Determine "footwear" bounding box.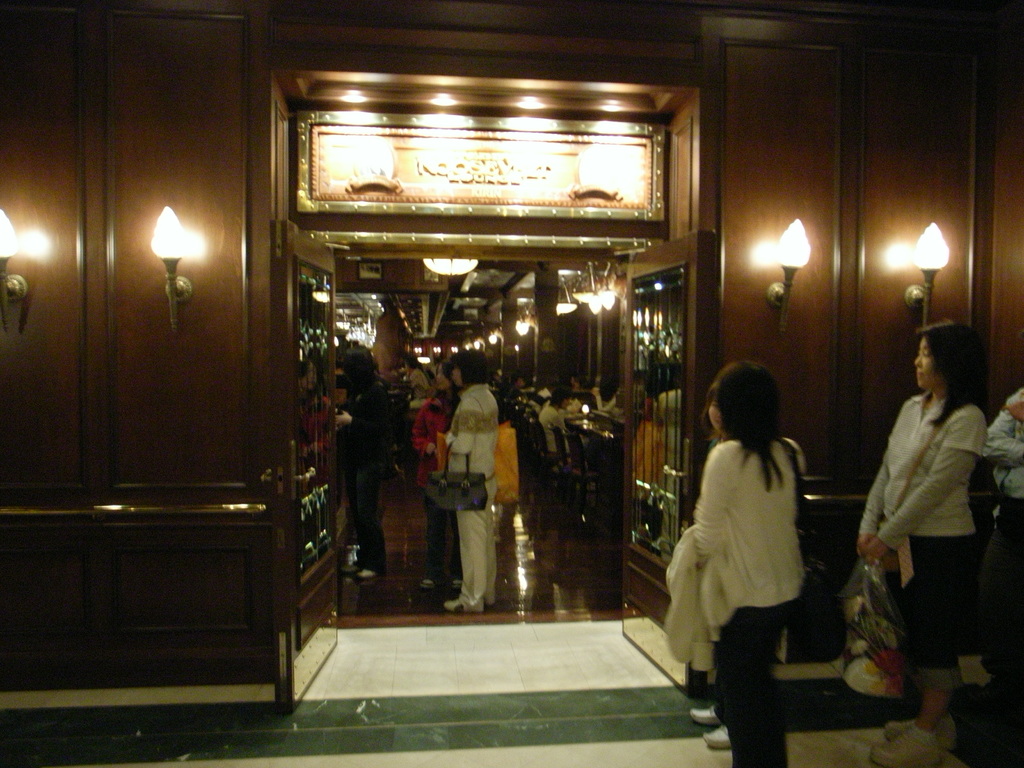
Determined: box(346, 563, 355, 572).
